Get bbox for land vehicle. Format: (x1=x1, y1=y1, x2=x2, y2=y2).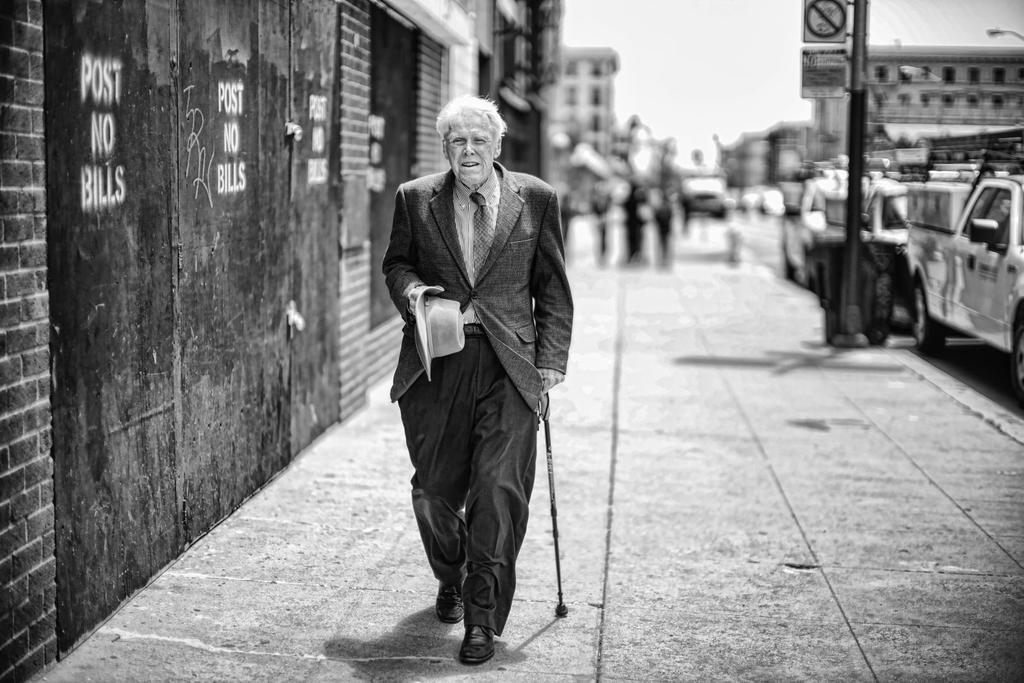
(x1=783, y1=168, x2=843, y2=289).
